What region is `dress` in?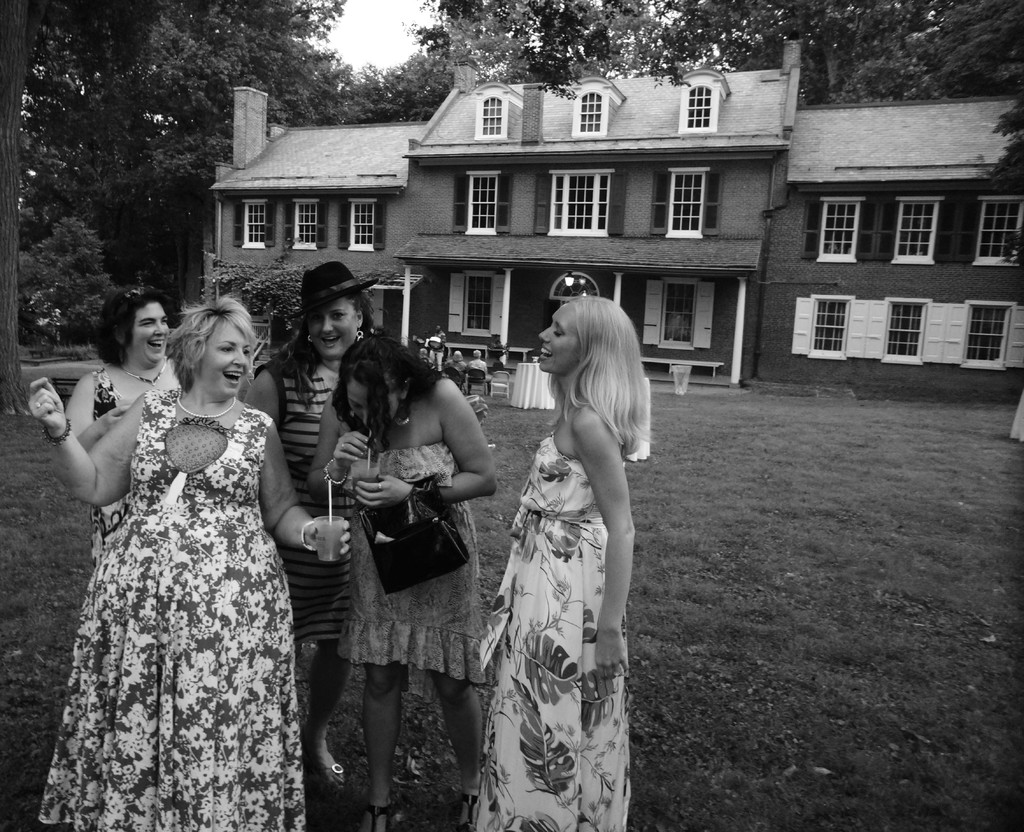
{"x1": 276, "y1": 354, "x2": 387, "y2": 664}.
